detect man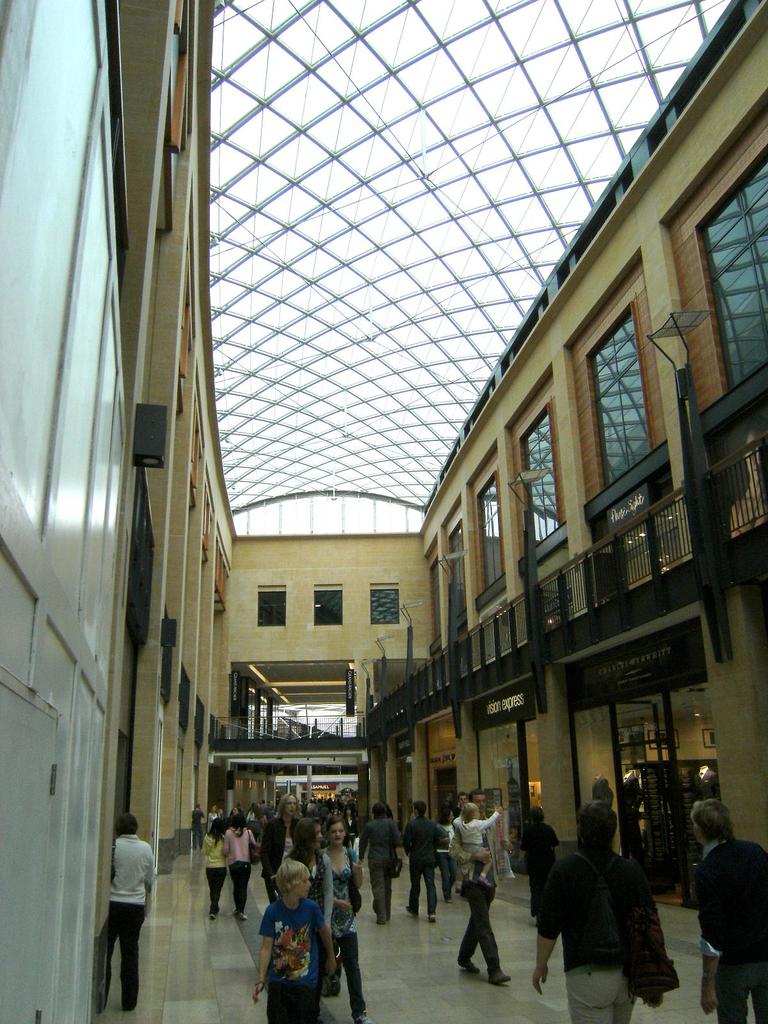
[x1=99, y1=809, x2=152, y2=1005]
